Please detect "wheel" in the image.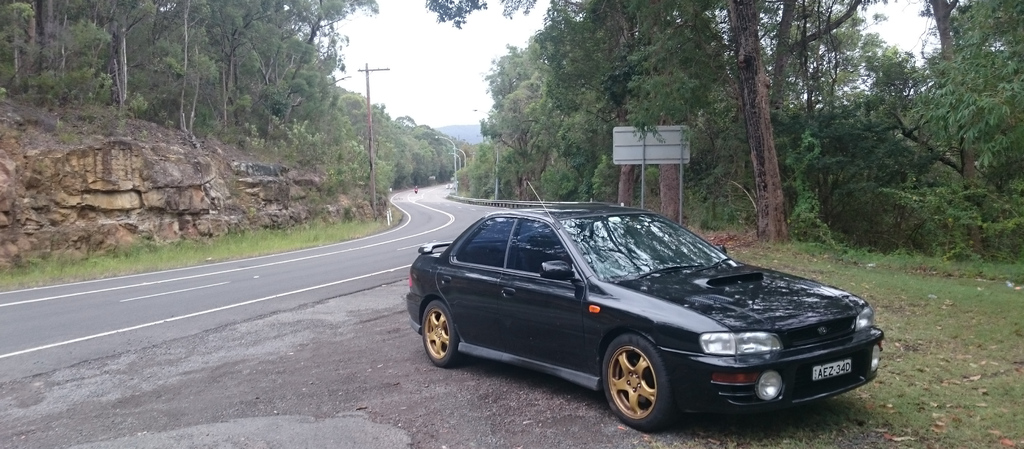
detection(596, 336, 686, 426).
